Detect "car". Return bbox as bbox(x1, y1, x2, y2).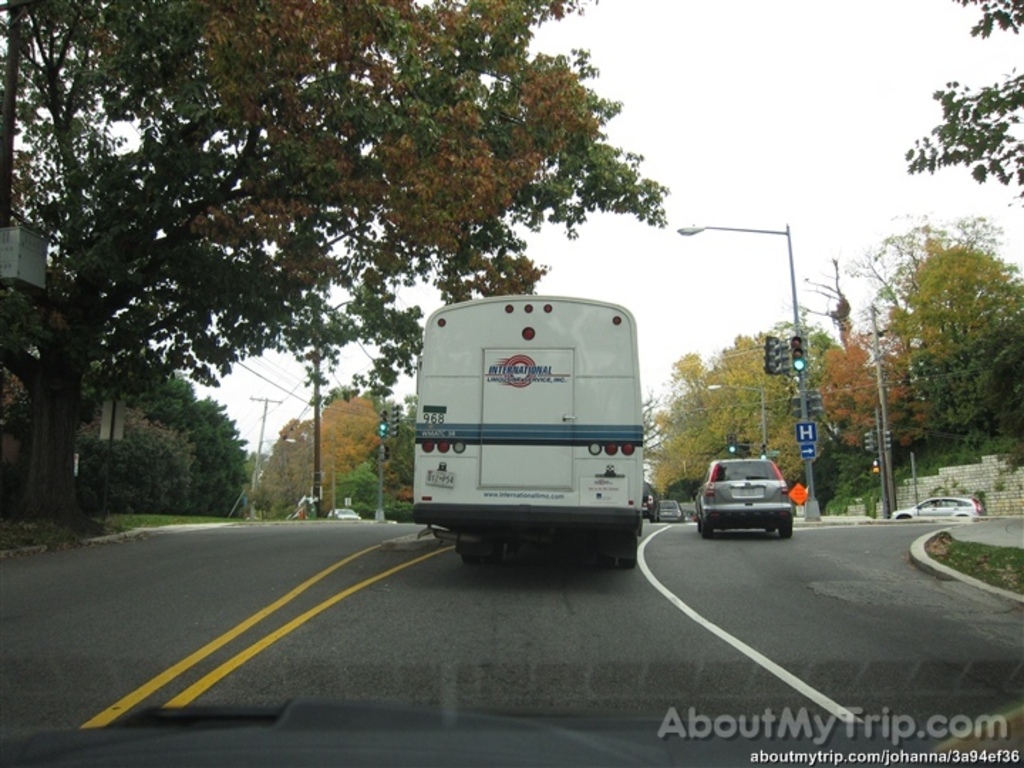
bbox(694, 458, 795, 542).
